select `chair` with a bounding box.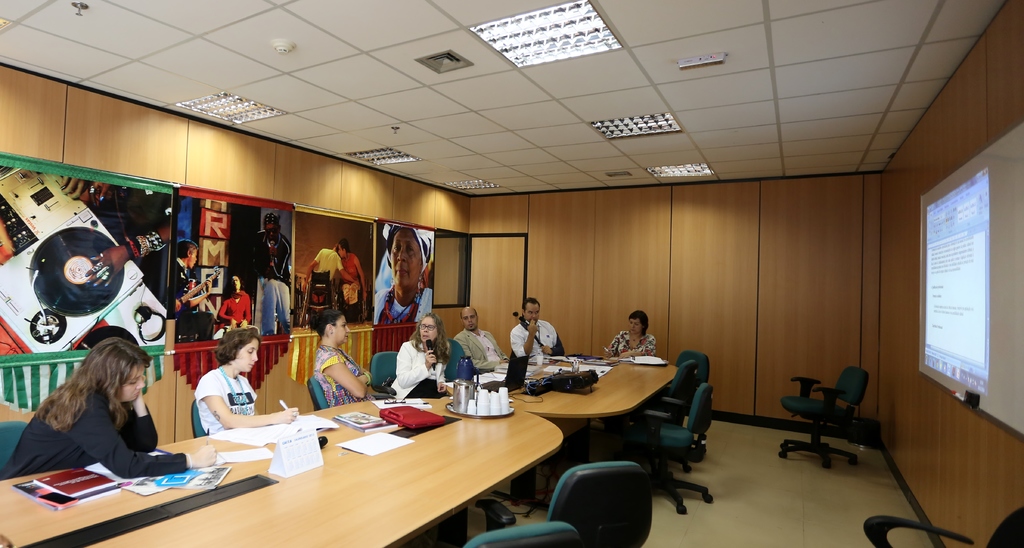
detection(299, 268, 340, 326).
